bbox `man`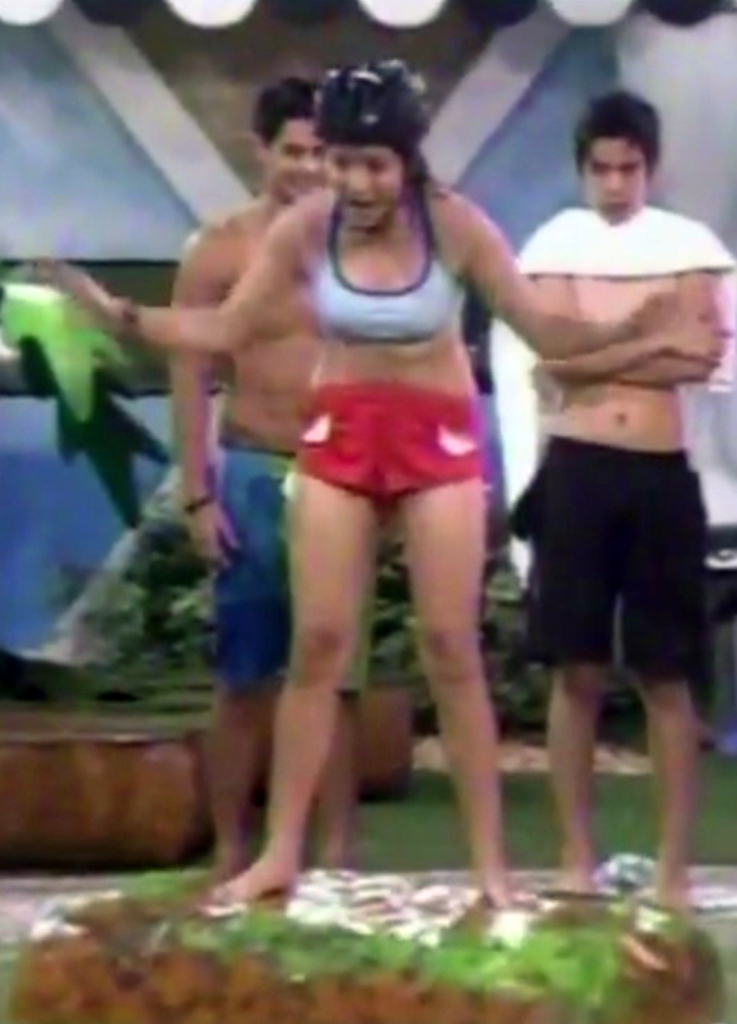
<bbox>474, 104, 729, 900</bbox>
